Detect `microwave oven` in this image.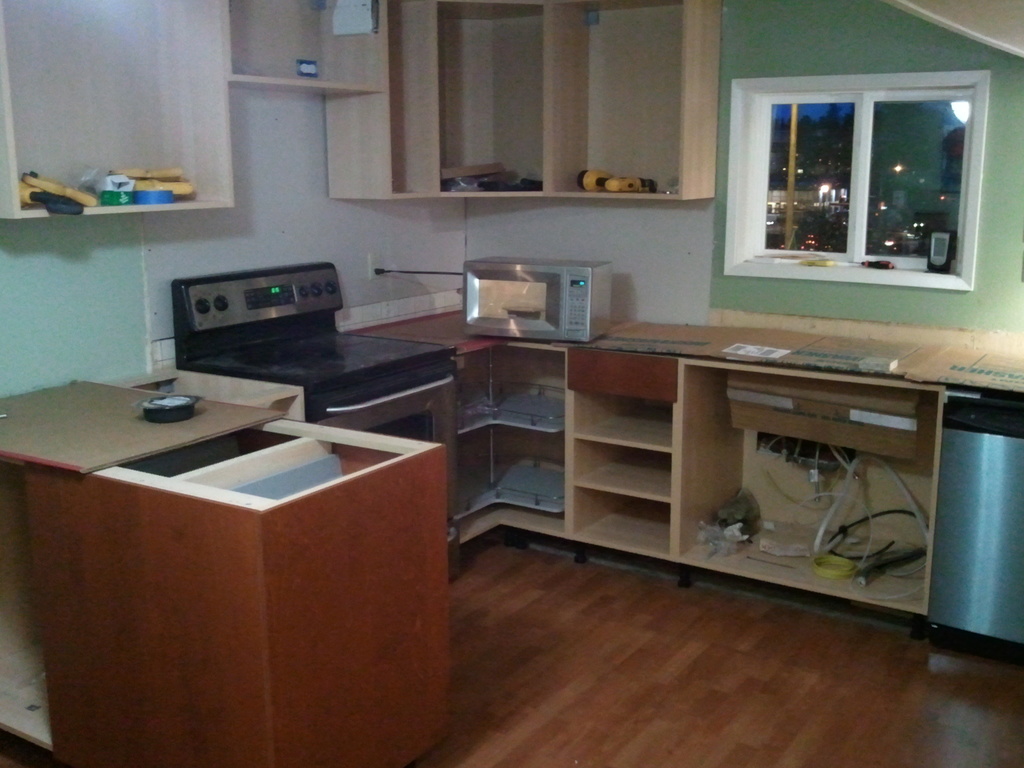
Detection: {"left": 172, "top": 252, "right": 454, "bottom": 564}.
